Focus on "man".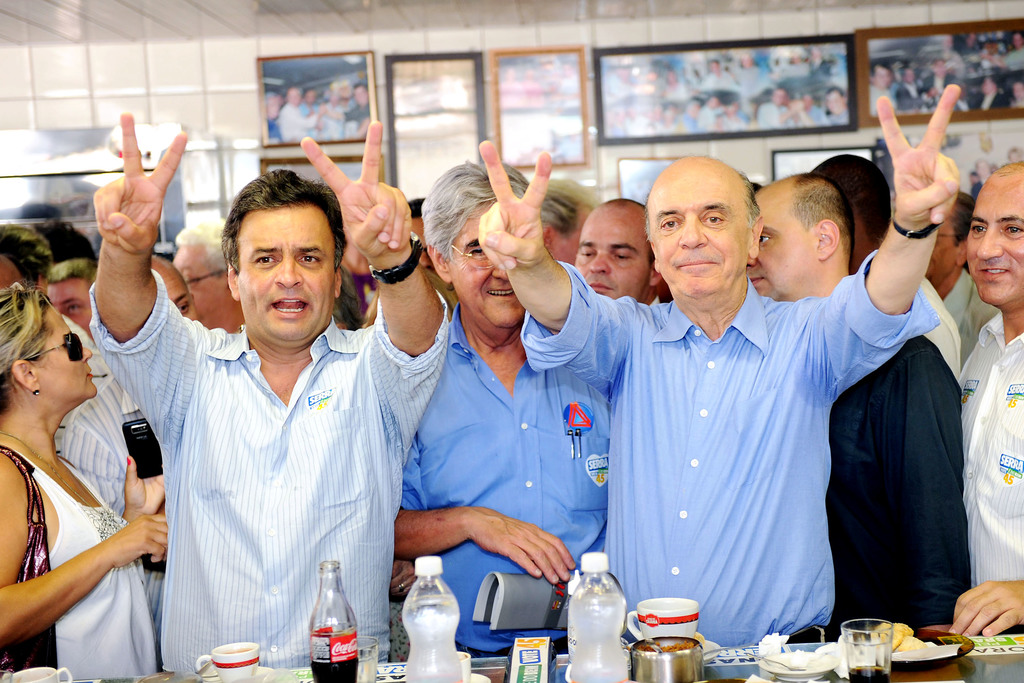
Focused at 172,223,246,332.
